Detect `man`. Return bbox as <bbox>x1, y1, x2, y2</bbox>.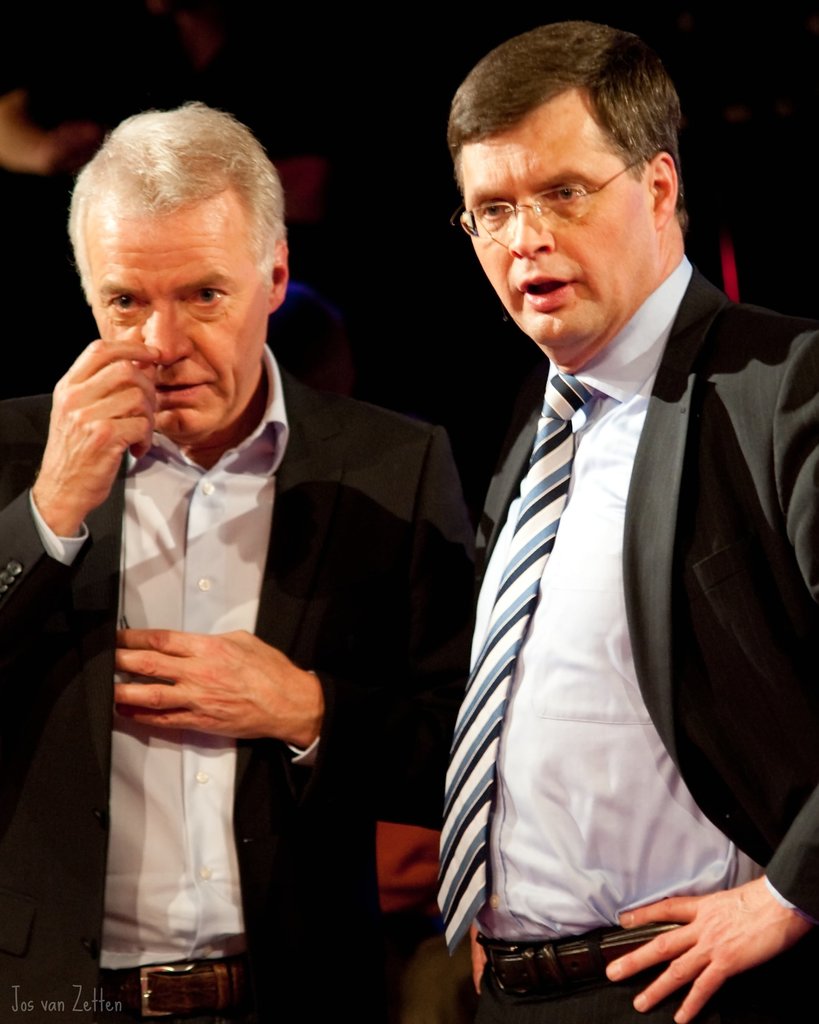
<bbox>439, 14, 818, 1023</bbox>.
